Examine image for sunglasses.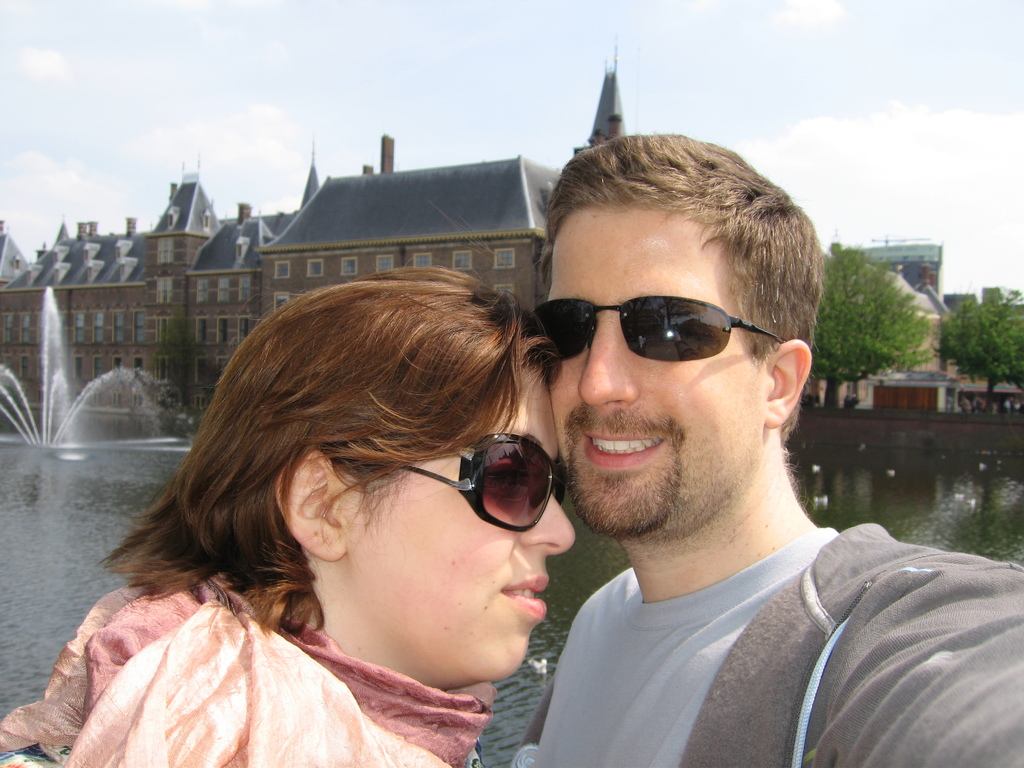
Examination result: rect(396, 435, 566, 532).
